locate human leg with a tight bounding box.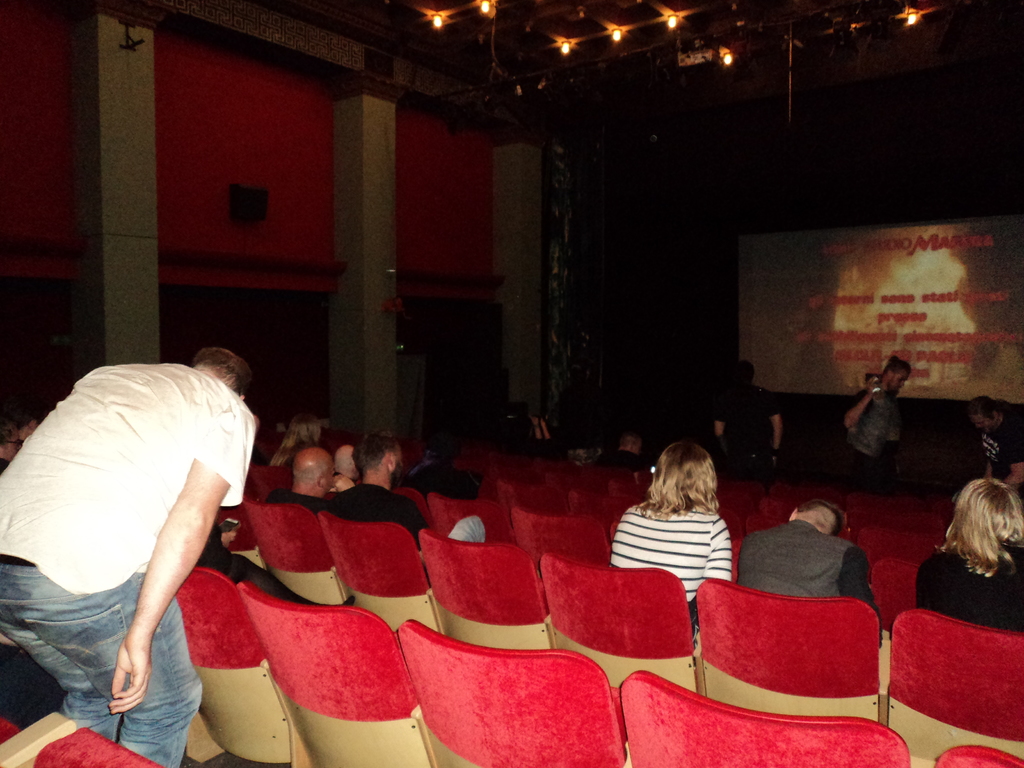
(0, 561, 124, 735).
